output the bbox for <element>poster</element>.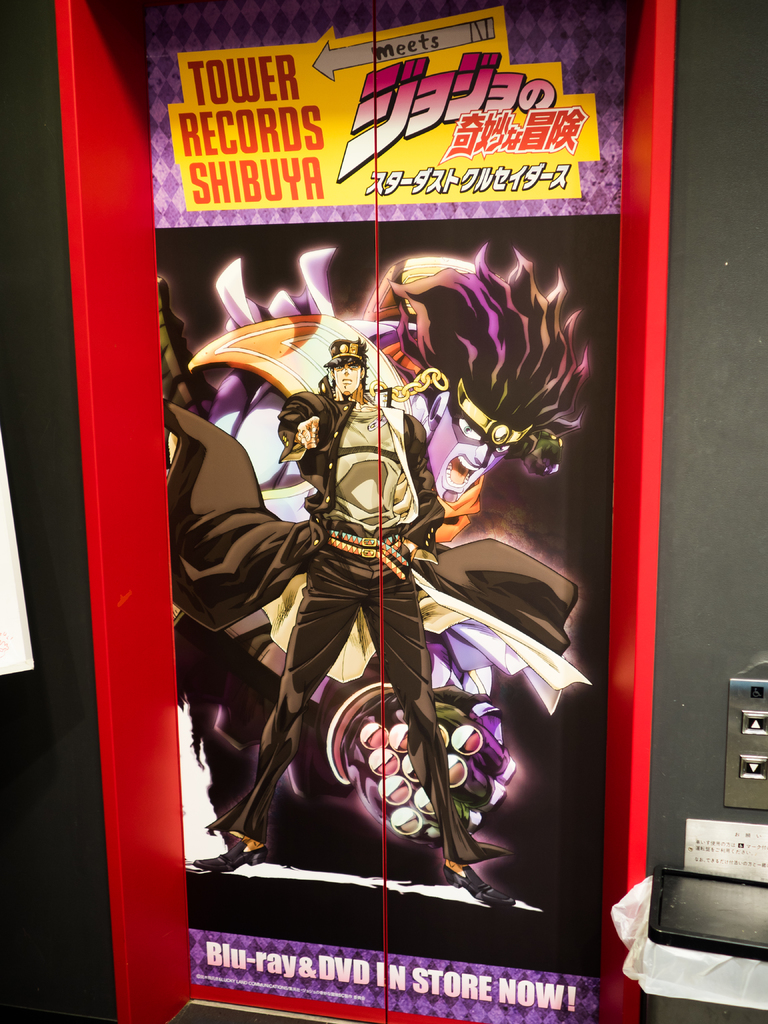
<bbox>149, 0, 648, 1023</bbox>.
